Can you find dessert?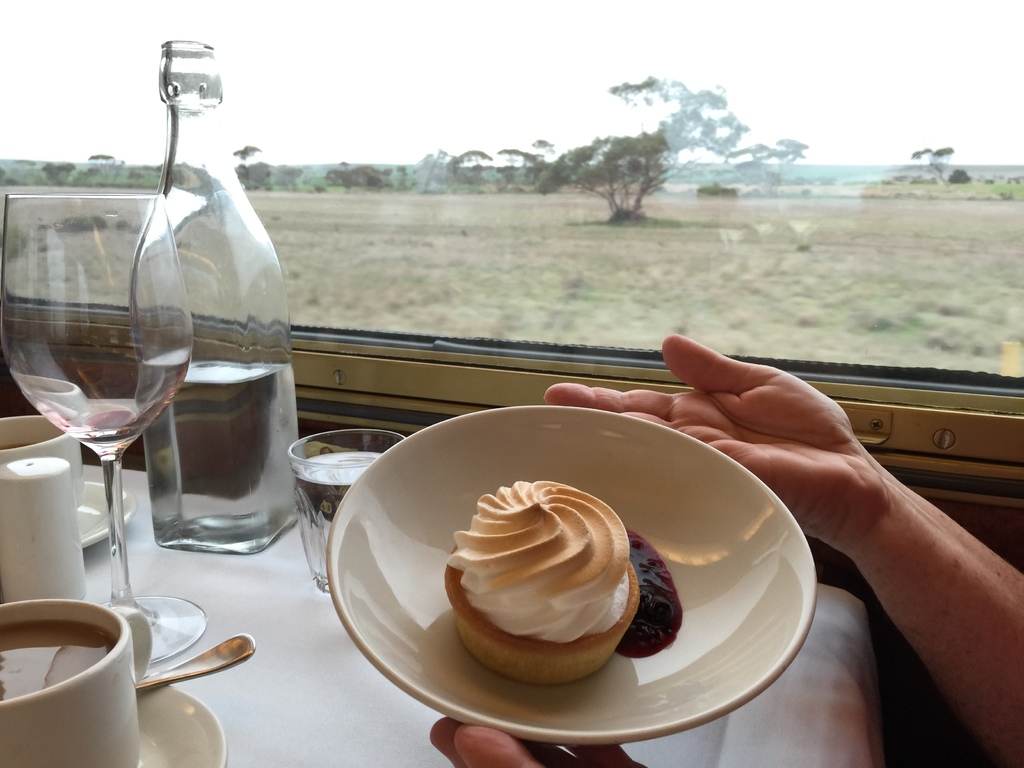
Yes, bounding box: {"x1": 439, "y1": 492, "x2": 652, "y2": 687}.
